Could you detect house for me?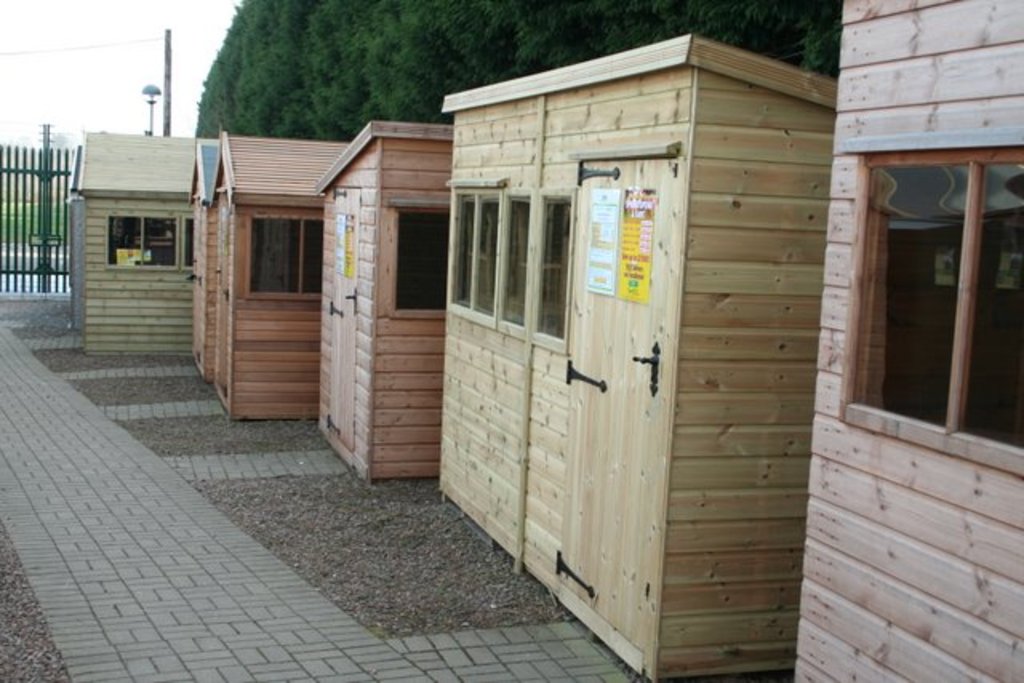
Detection result: locate(69, 114, 248, 347).
